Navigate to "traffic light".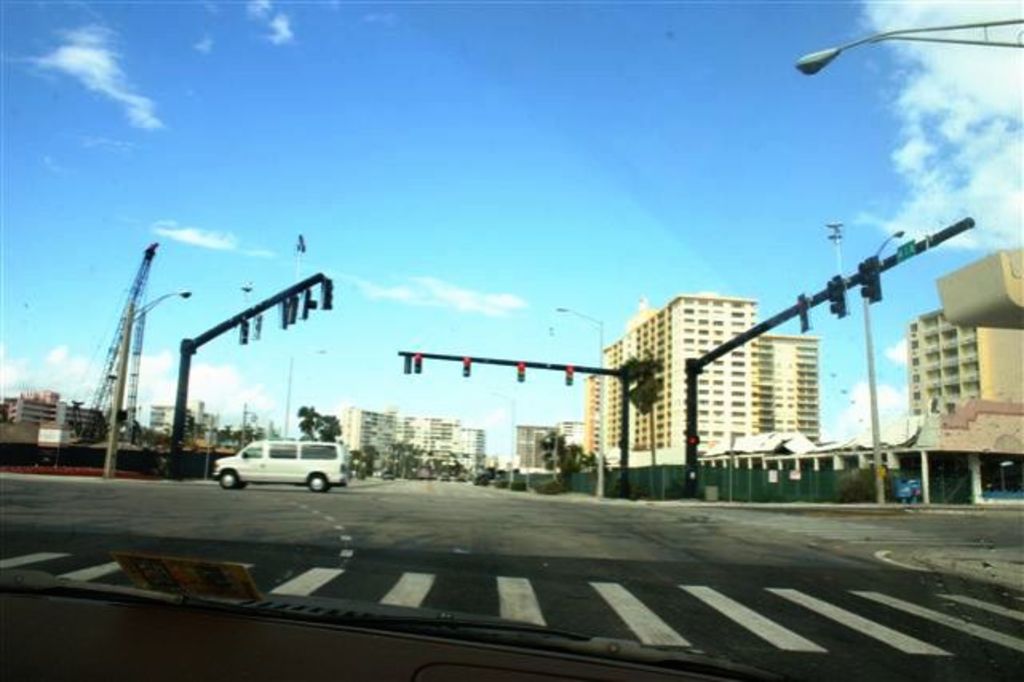
Navigation target: (414,355,422,374).
